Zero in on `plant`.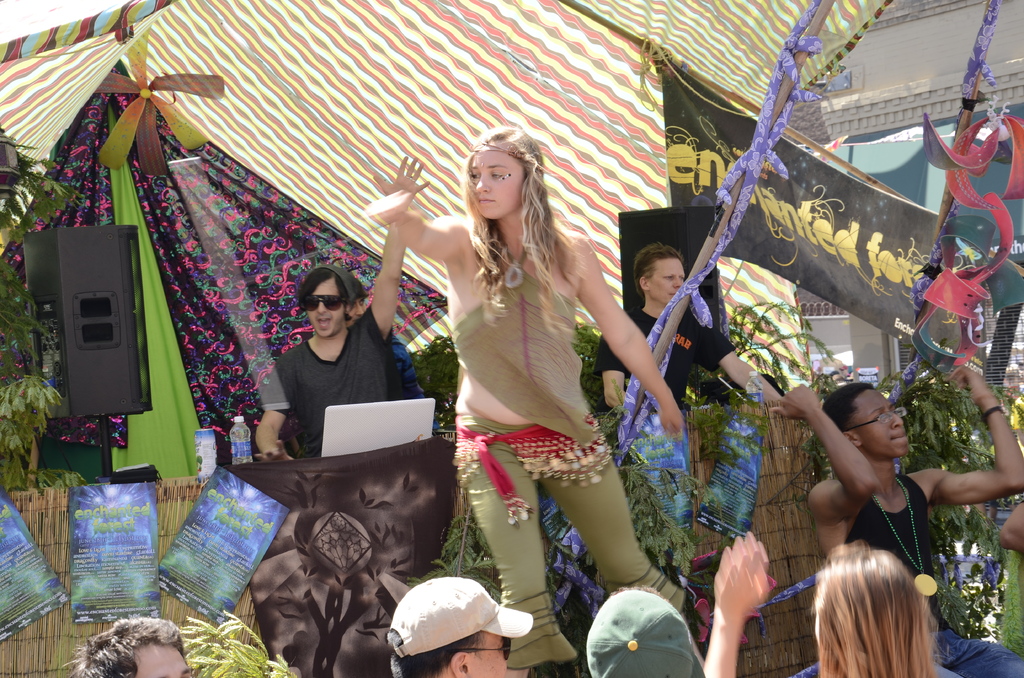
Zeroed in: 709 303 839 392.
